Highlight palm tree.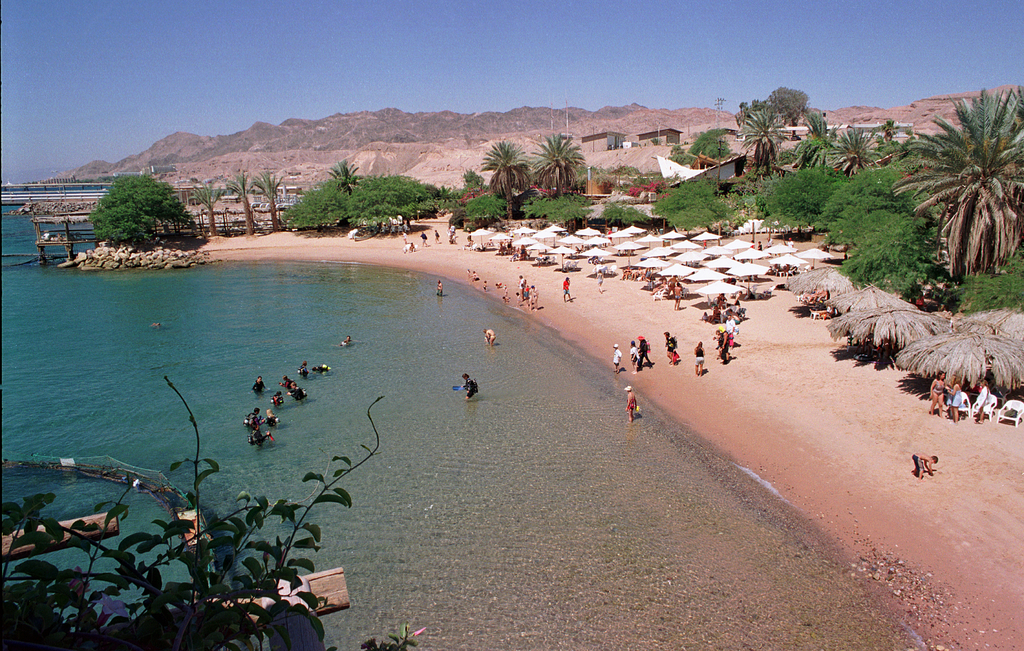
Highlighted region: [550, 143, 574, 193].
